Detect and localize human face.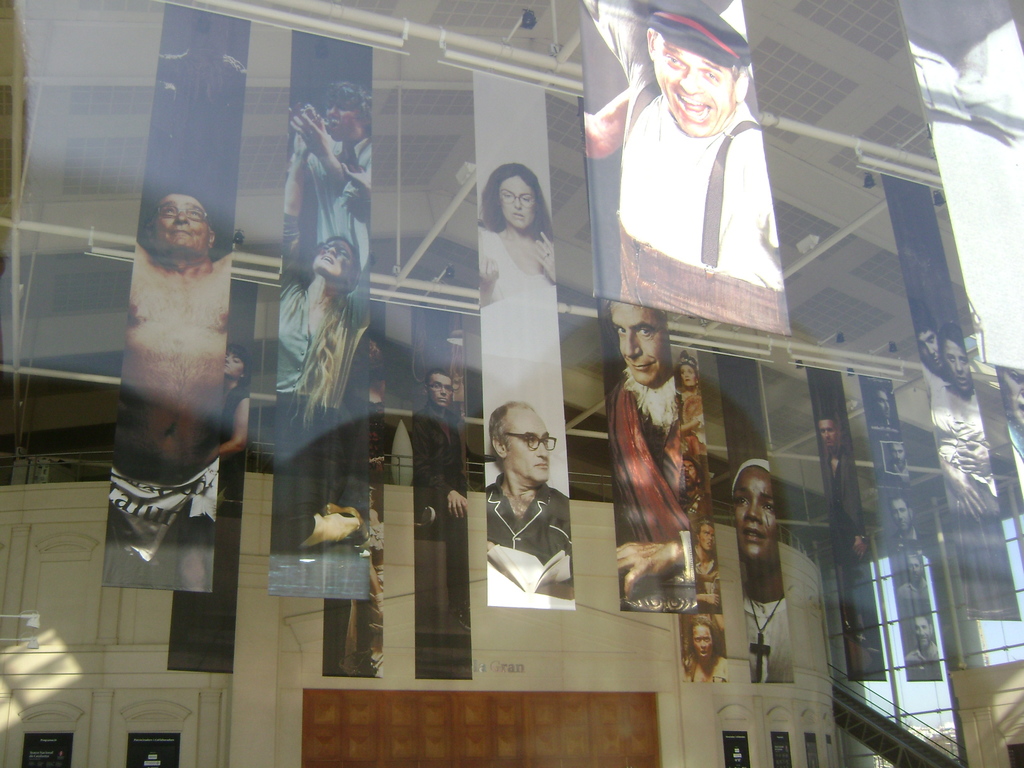
Localized at locate(607, 299, 666, 388).
